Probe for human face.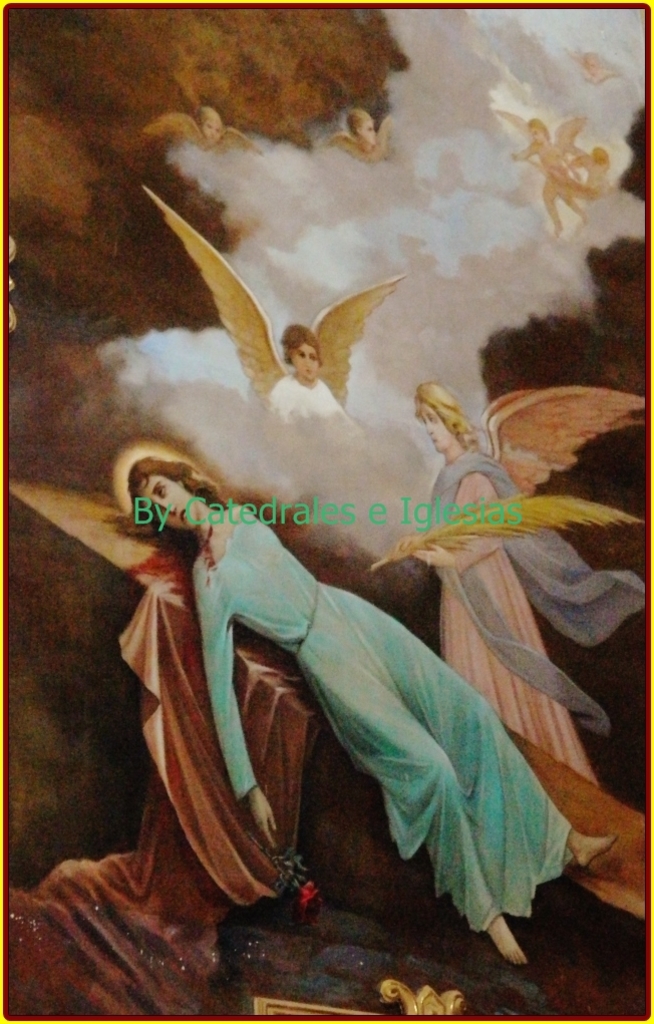
Probe result: select_region(294, 346, 321, 383).
